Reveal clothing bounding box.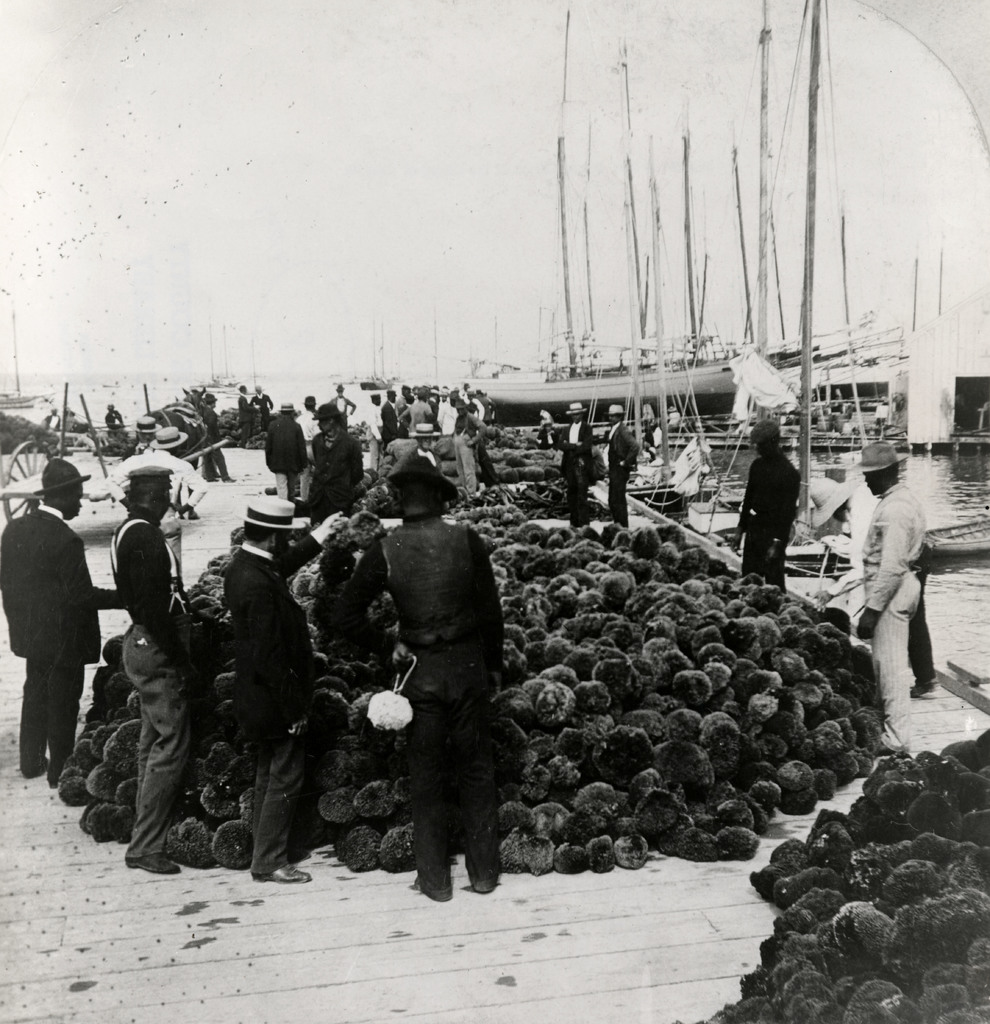
Revealed: l=264, t=414, r=304, b=510.
